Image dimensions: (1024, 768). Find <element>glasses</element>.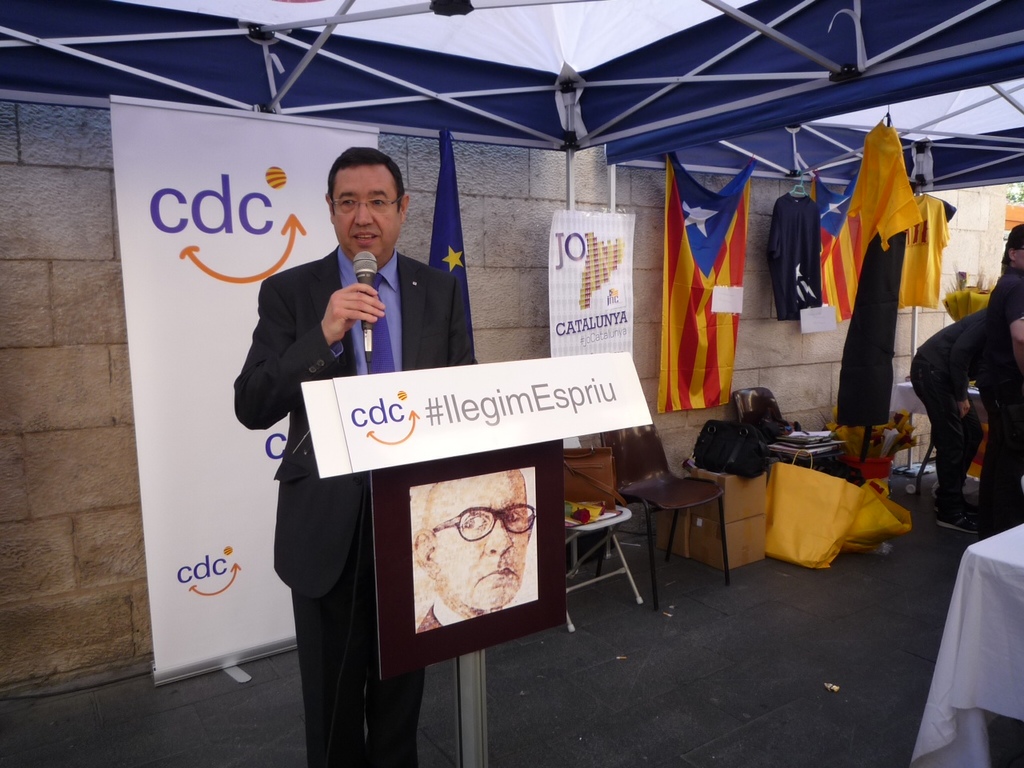
box=[433, 502, 537, 542].
